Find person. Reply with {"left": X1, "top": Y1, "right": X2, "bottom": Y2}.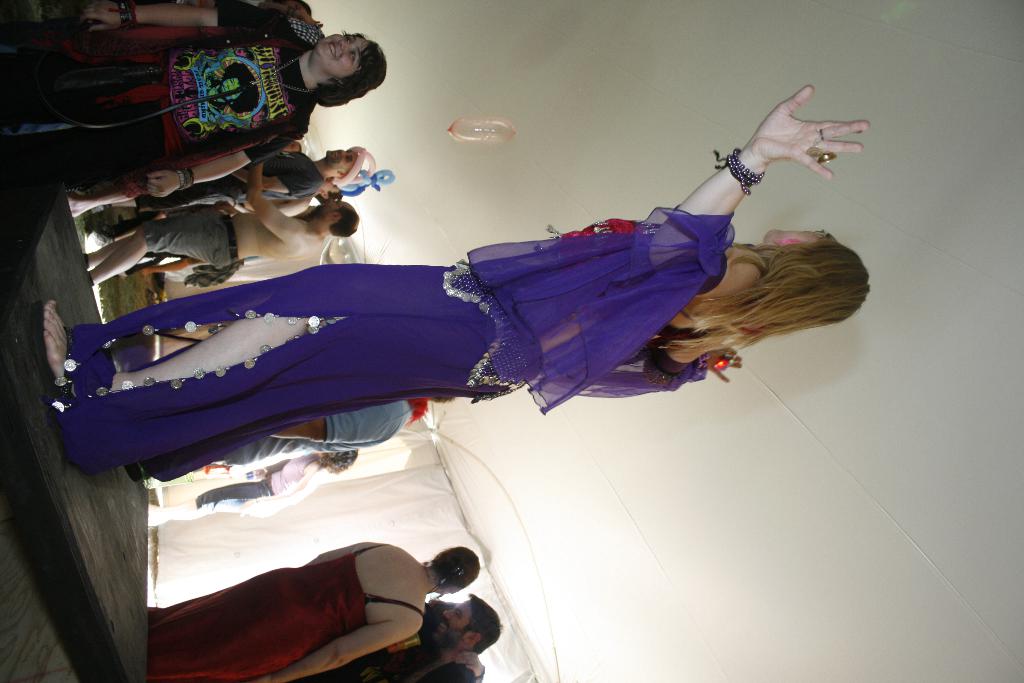
{"left": 88, "top": 152, "right": 358, "bottom": 290}.
